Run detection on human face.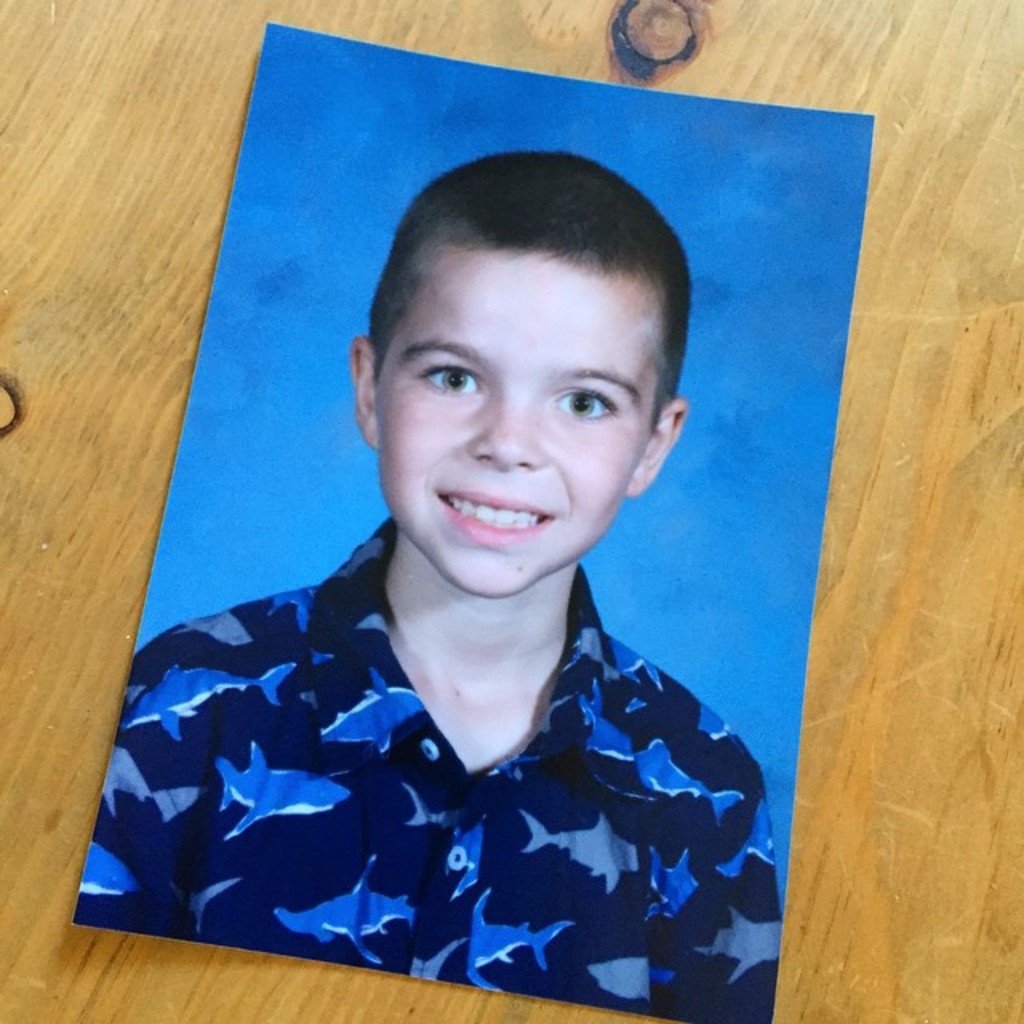
Result: <bbox>381, 240, 666, 595</bbox>.
